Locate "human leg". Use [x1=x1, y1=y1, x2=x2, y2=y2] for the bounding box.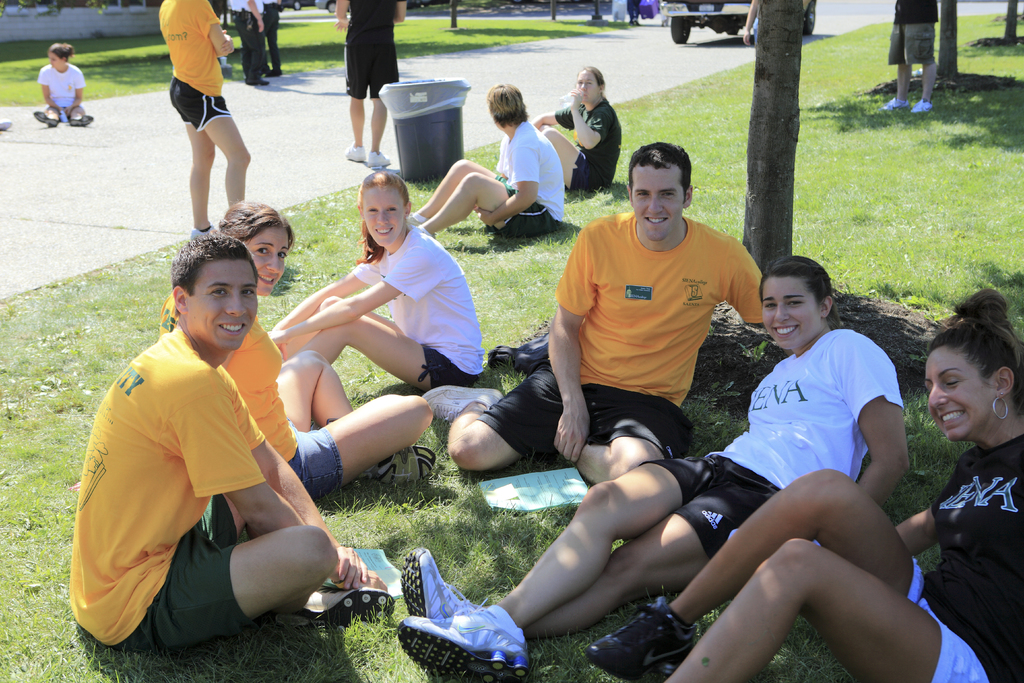
[x1=665, y1=539, x2=986, y2=682].
